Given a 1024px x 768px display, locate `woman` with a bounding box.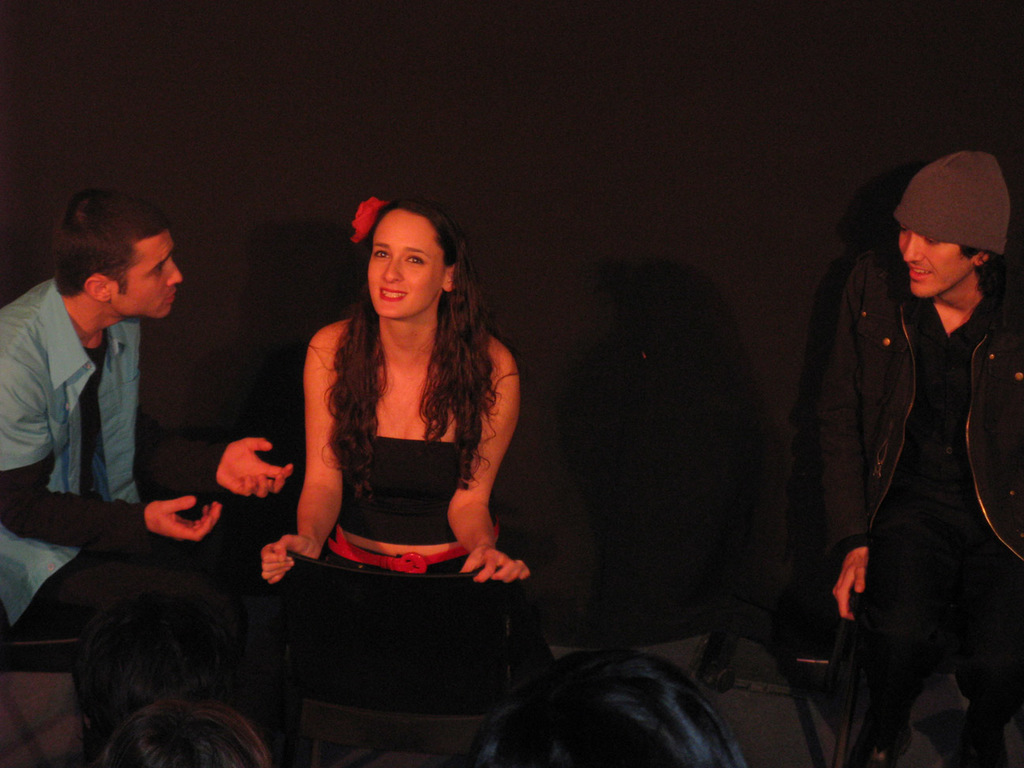
Located: (235,181,558,731).
